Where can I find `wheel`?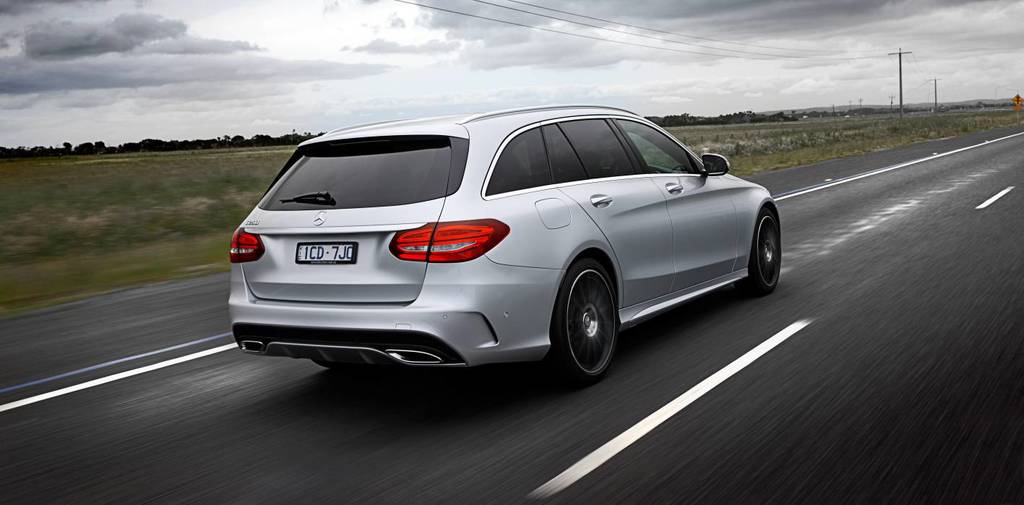
You can find it at bbox=(552, 252, 619, 384).
